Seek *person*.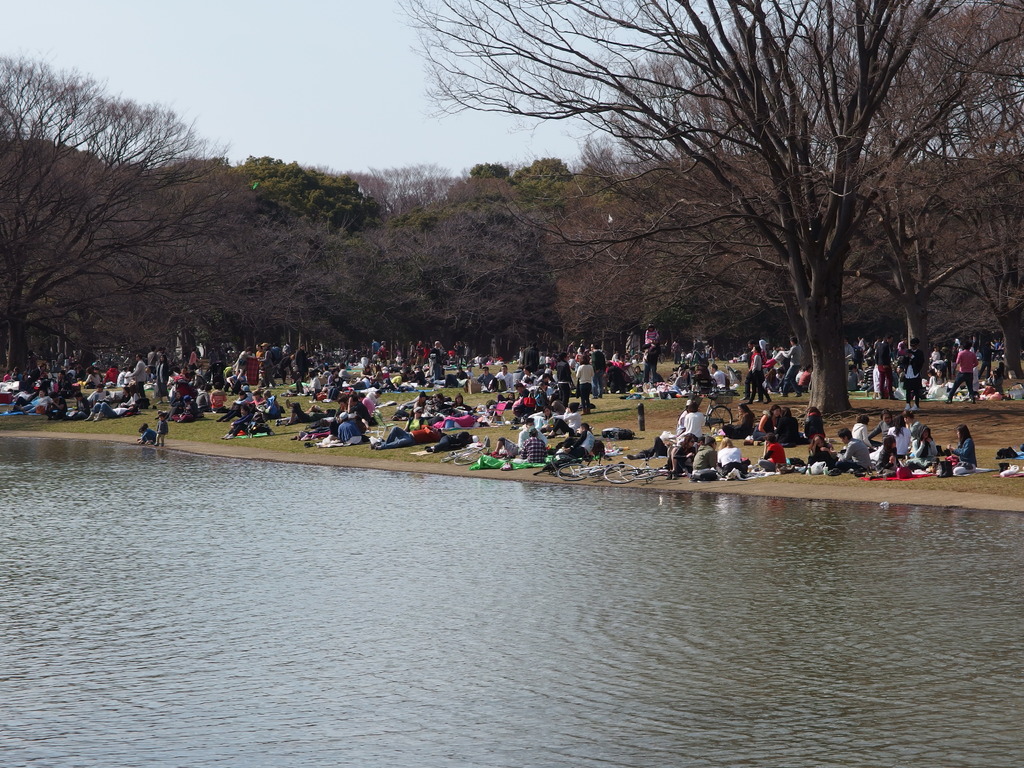
bbox=(806, 431, 833, 465).
